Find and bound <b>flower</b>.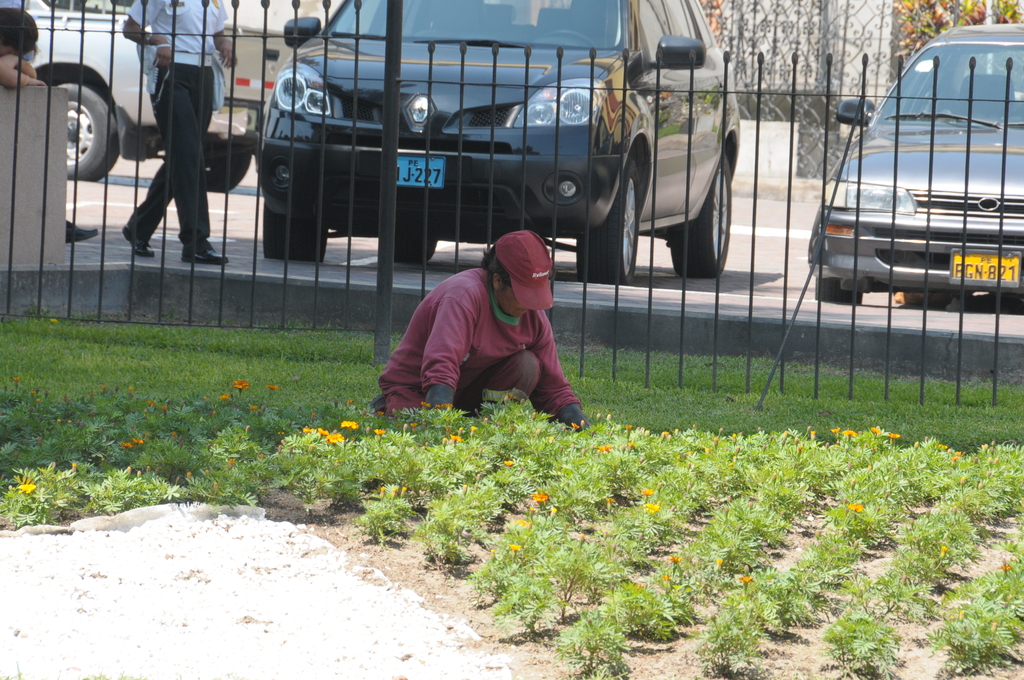
Bound: (x1=324, y1=432, x2=346, y2=445).
